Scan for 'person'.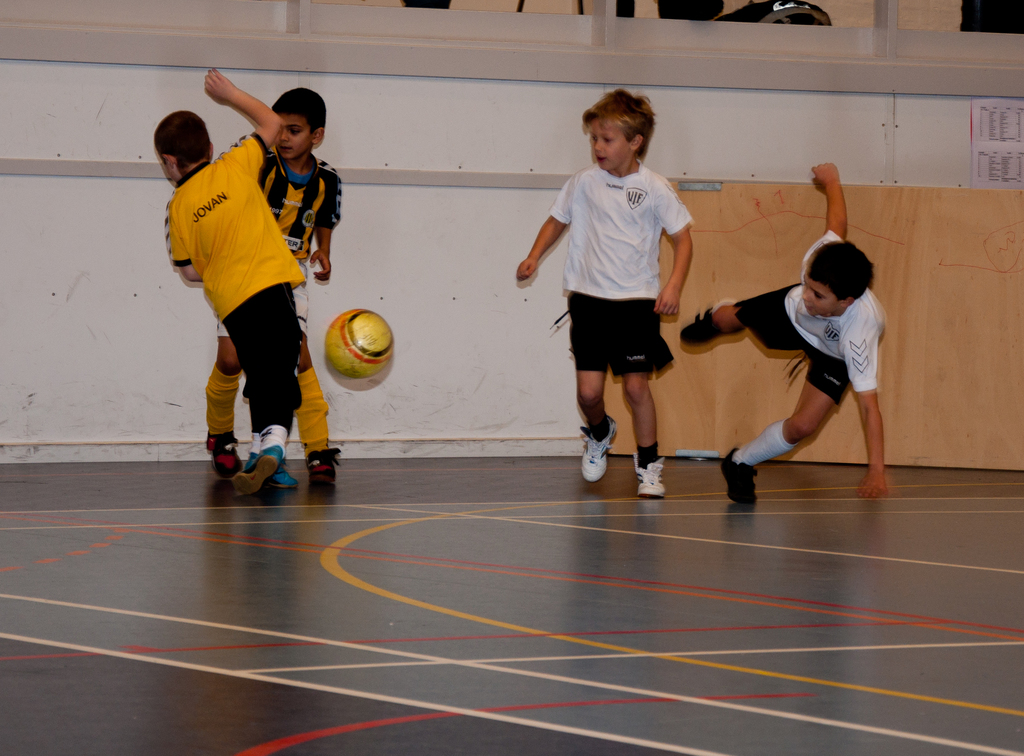
Scan result: x1=202 y1=85 x2=335 y2=500.
